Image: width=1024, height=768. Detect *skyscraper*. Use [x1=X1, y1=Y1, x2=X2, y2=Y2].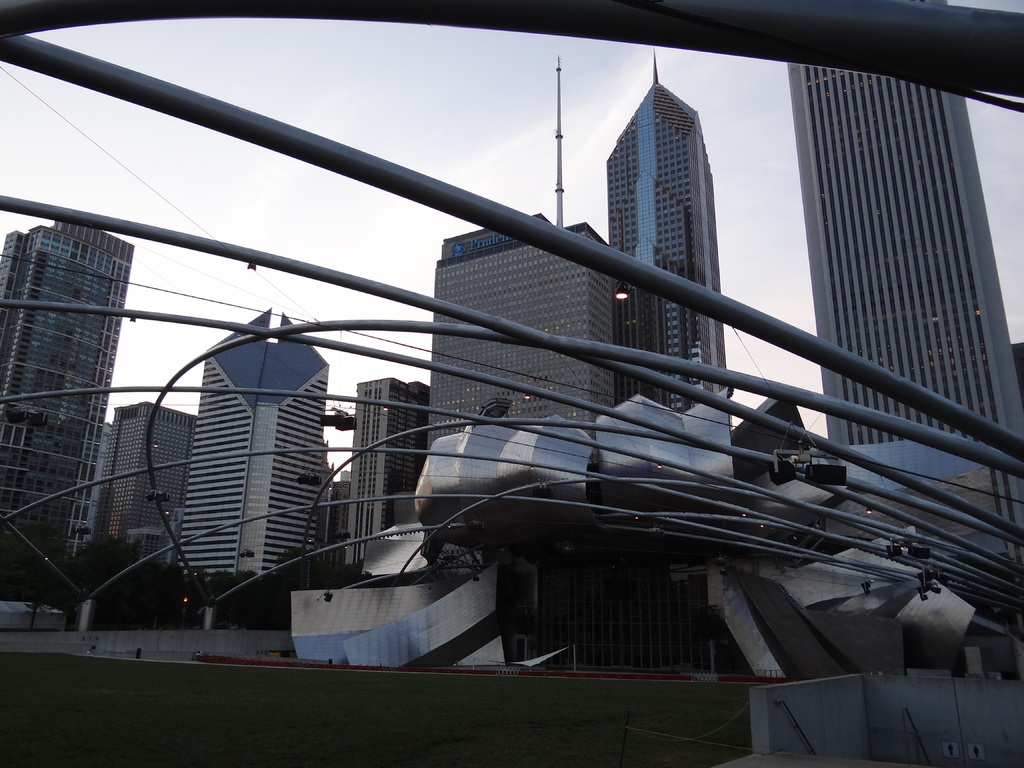
[x1=0, y1=209, x2=146, y2=628].
